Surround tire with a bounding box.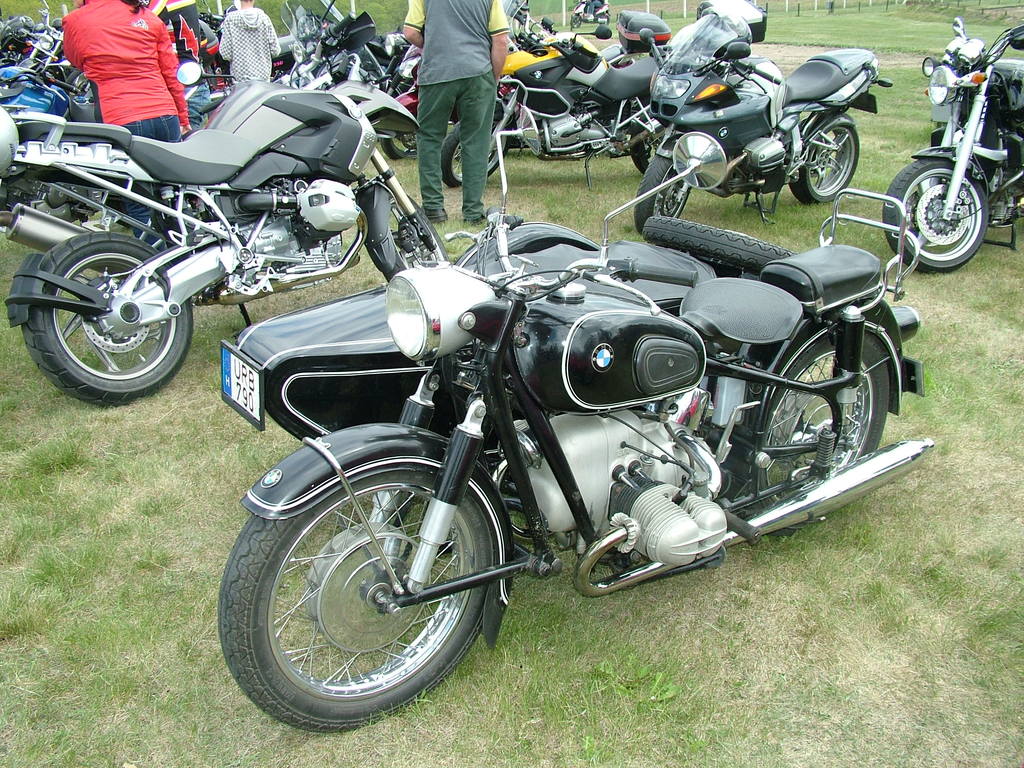
x1=25, y1=230, x2=189, y2=406.
